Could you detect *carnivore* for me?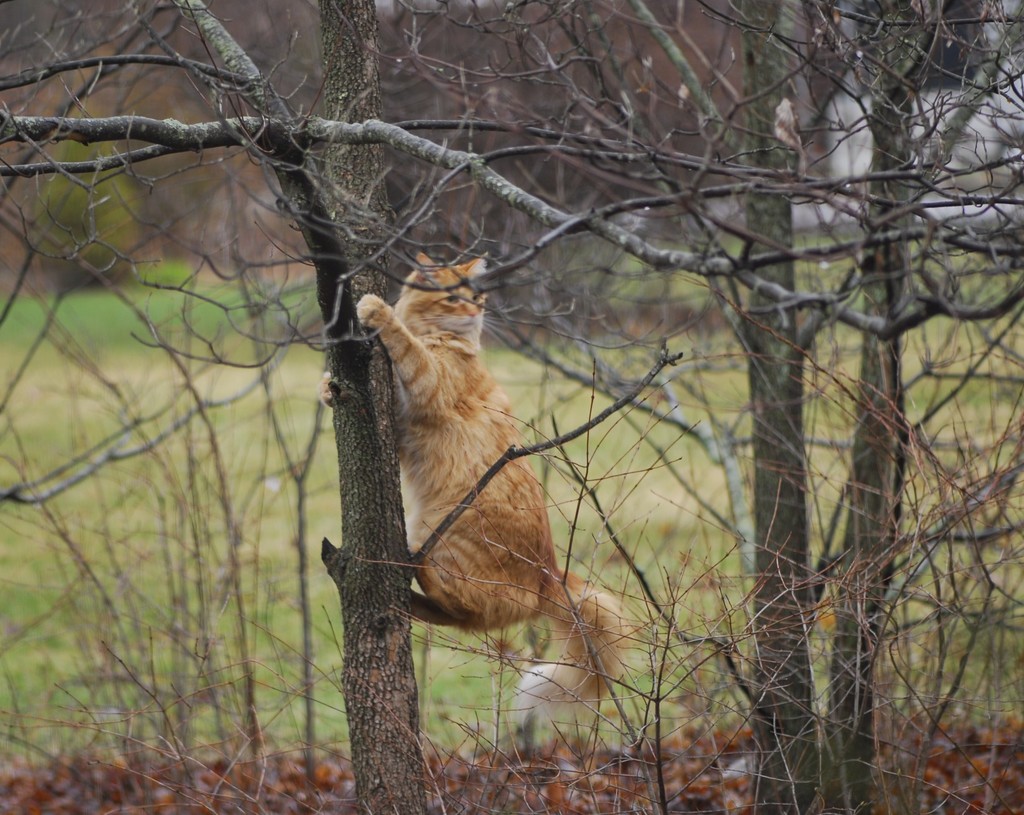
Detection result: (326, 243, 600, 708).
